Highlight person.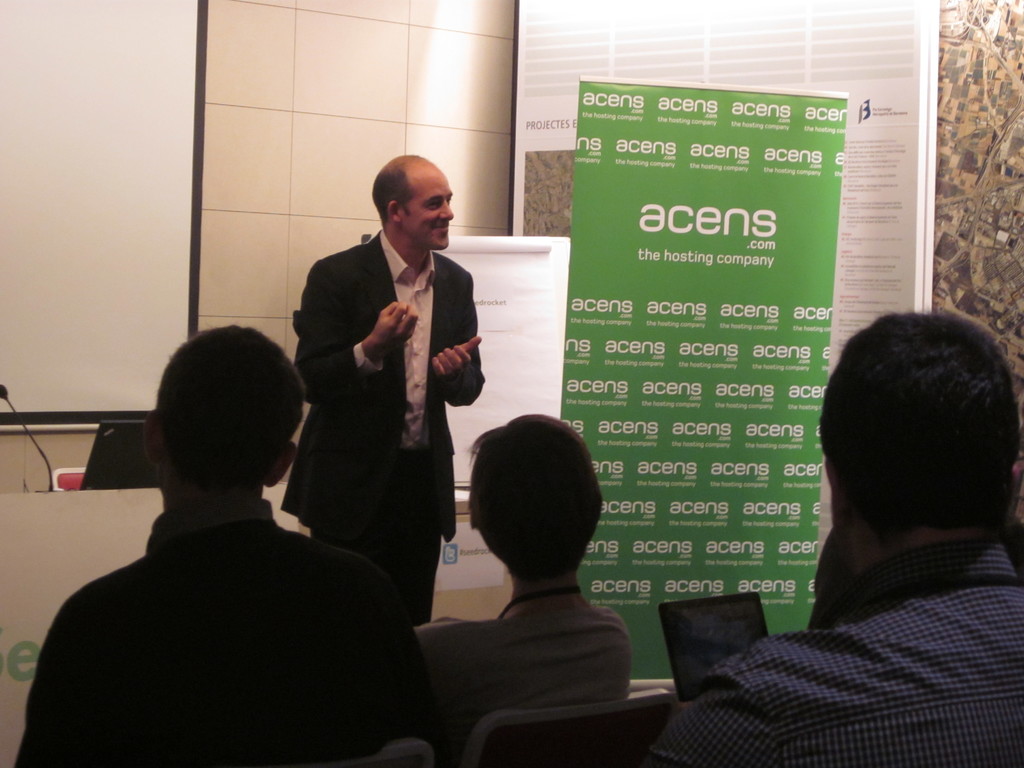
Highlighted region: rect(281, 155, 485, 628).
